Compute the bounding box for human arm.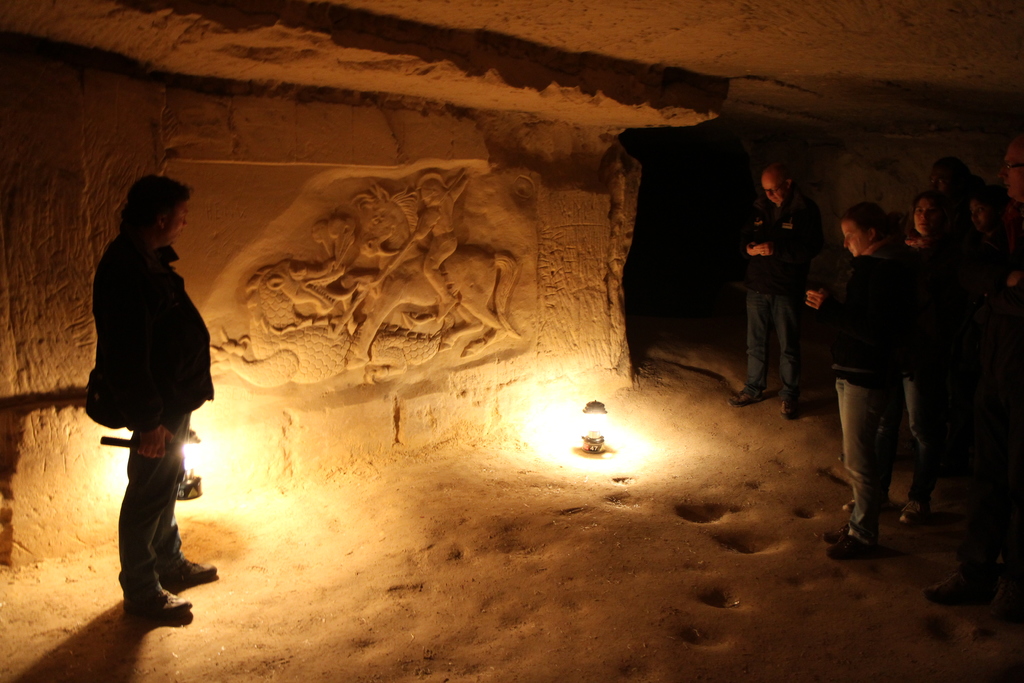
locate(786, 288, 890, 324).
